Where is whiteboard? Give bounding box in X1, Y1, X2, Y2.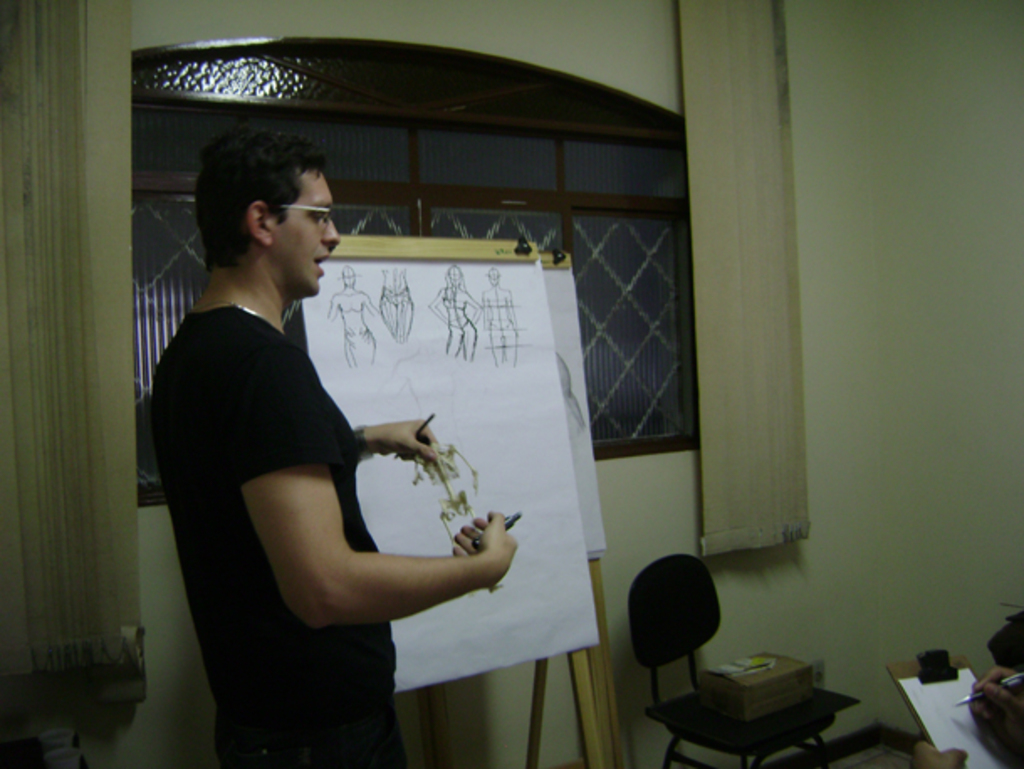
302, 238, 598, 698.
